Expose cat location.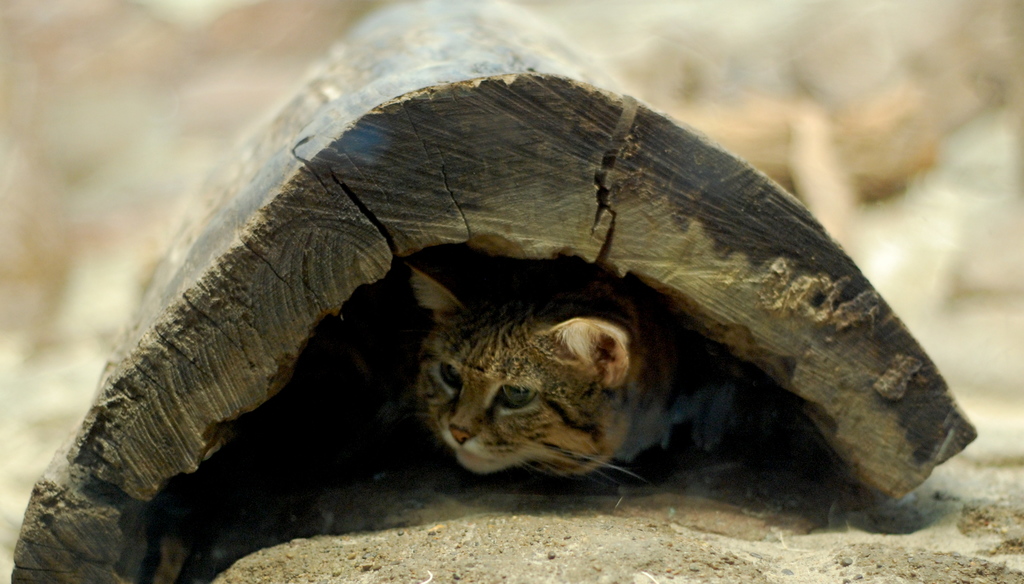
Exposed at 411:265:744:480.
